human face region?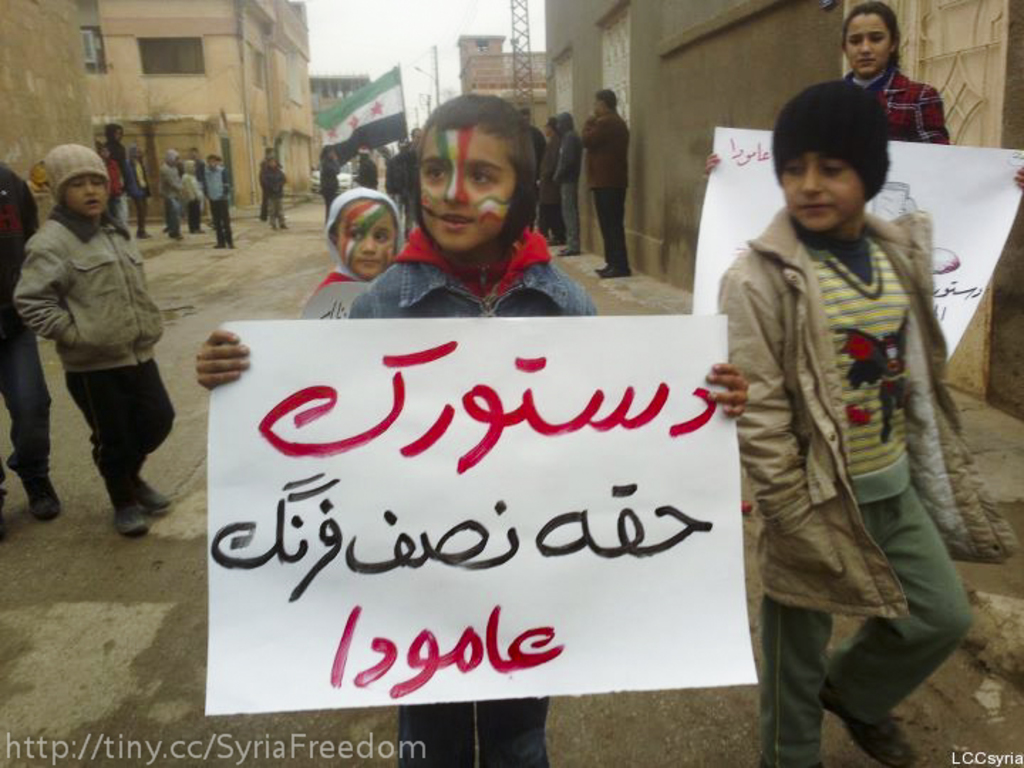
[left=838, top=11, right=899, bottom=75]
